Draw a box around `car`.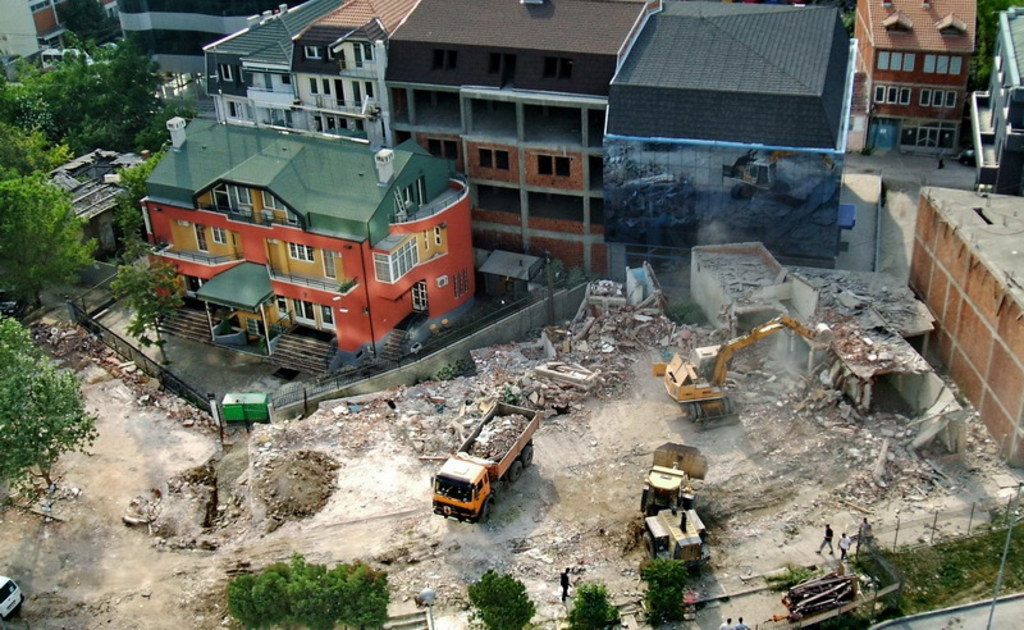
box=[0, 571, 29, 624].
